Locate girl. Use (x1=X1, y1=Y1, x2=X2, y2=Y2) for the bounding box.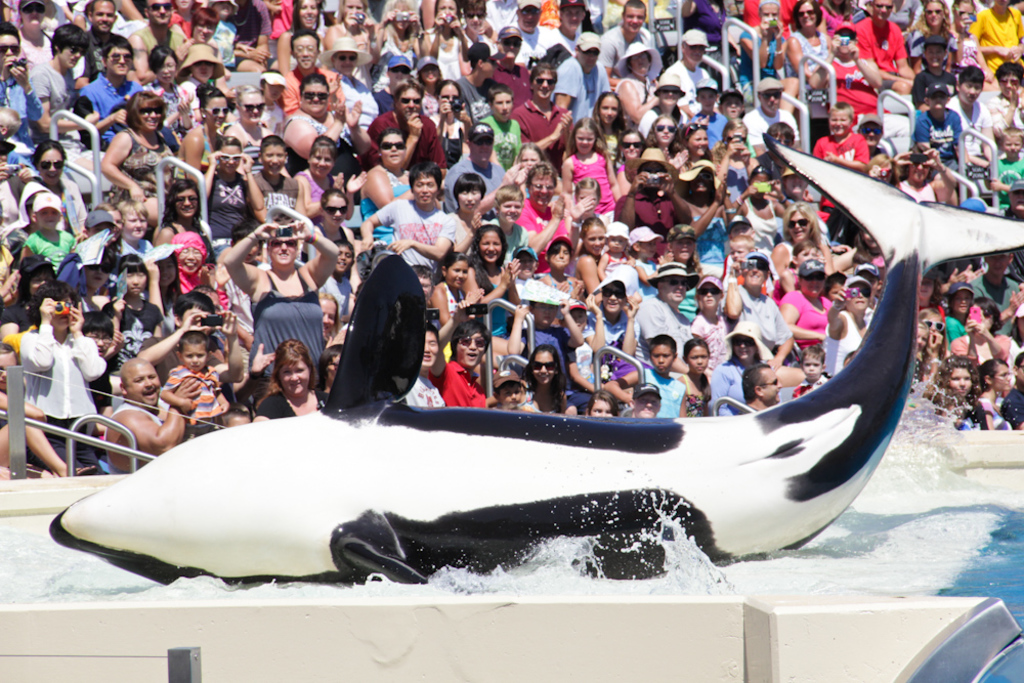
(x1=687, y1=273, x2=726, y2=368).
